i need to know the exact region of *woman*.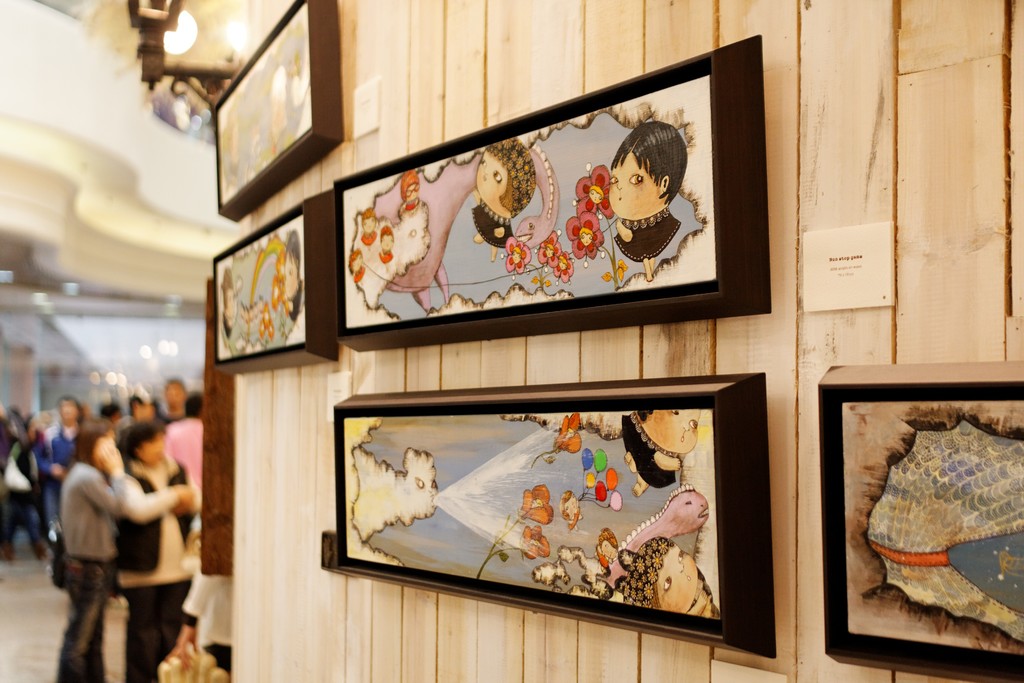
Region: bbox=(114, 420, 200, 682).
